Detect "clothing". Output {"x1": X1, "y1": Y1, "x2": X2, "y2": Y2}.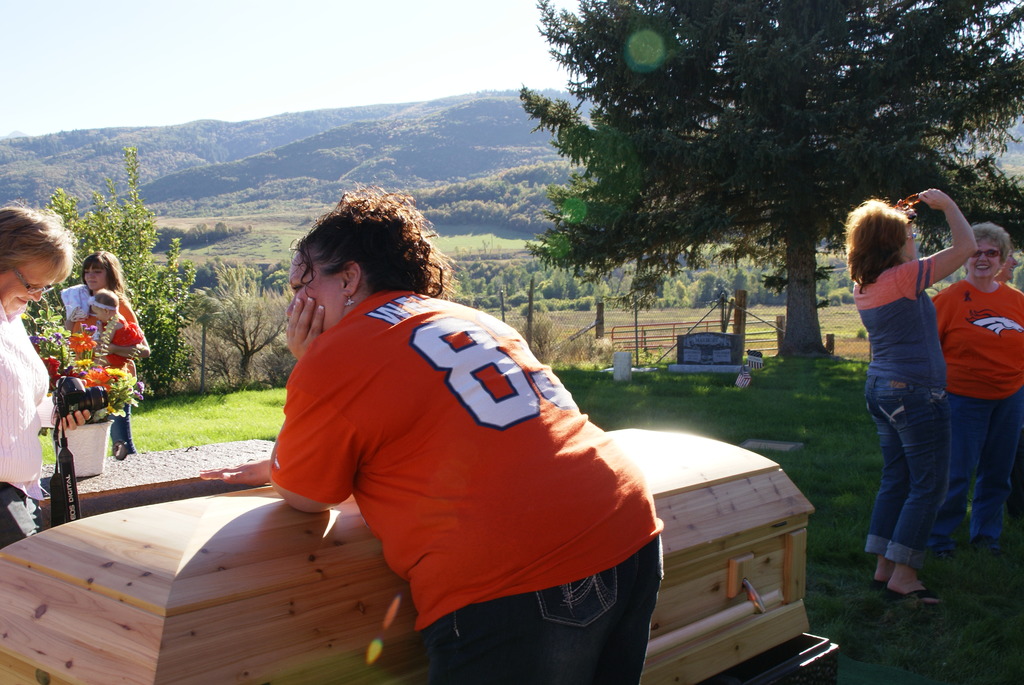
{"x1": 60, "y1": 287, "x2": 141, "y2": 452}.
